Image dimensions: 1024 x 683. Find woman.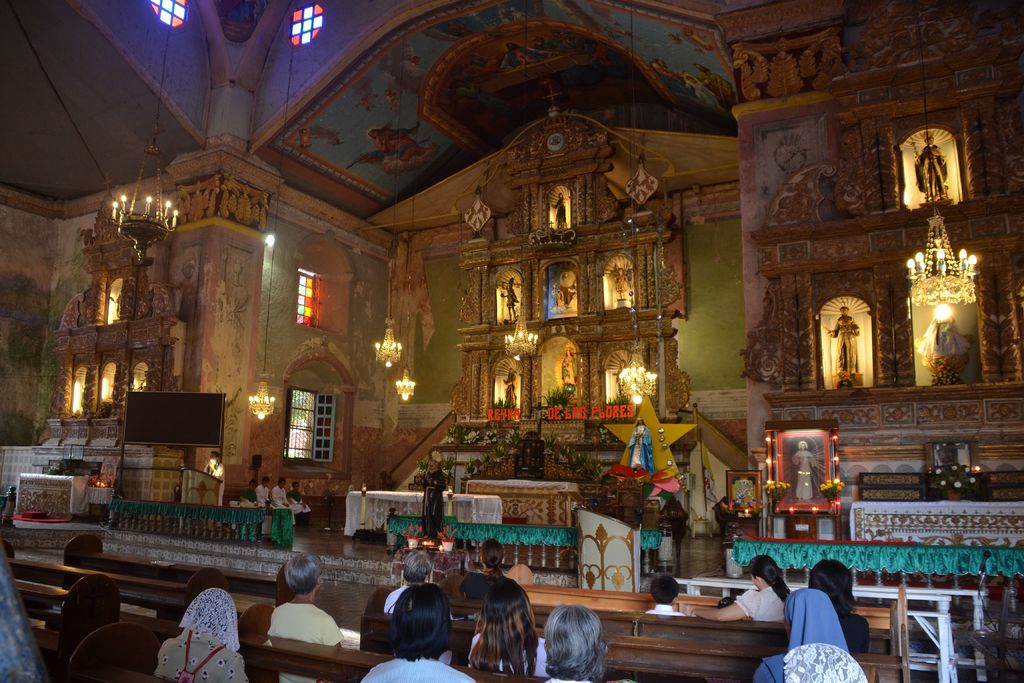
locate(476, 539, 506, 579).
